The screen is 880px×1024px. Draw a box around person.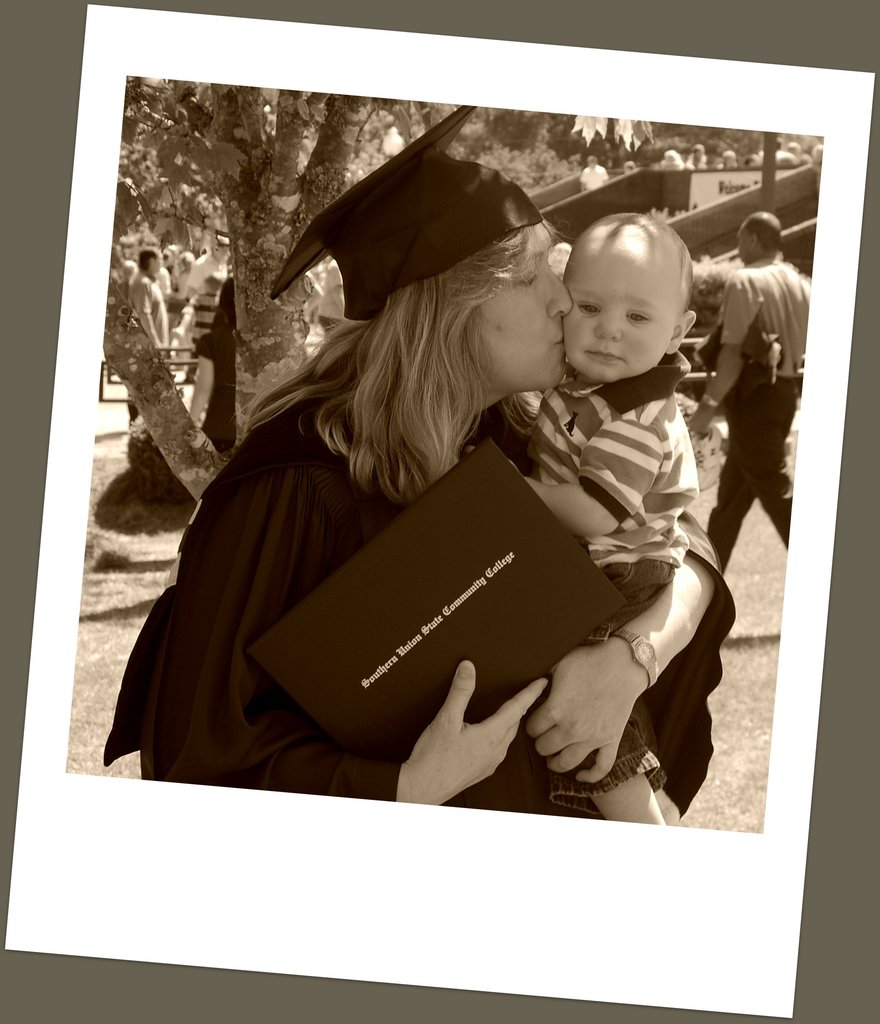
box(694, 211, 810, 568).
